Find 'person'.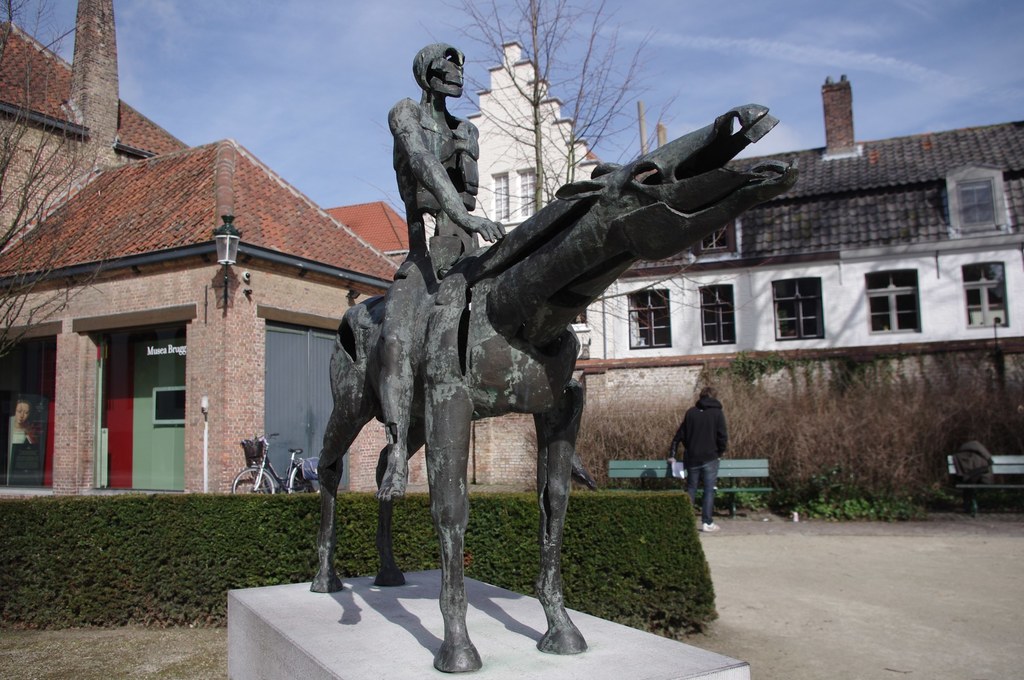
region(6, 404, 47, 448).
